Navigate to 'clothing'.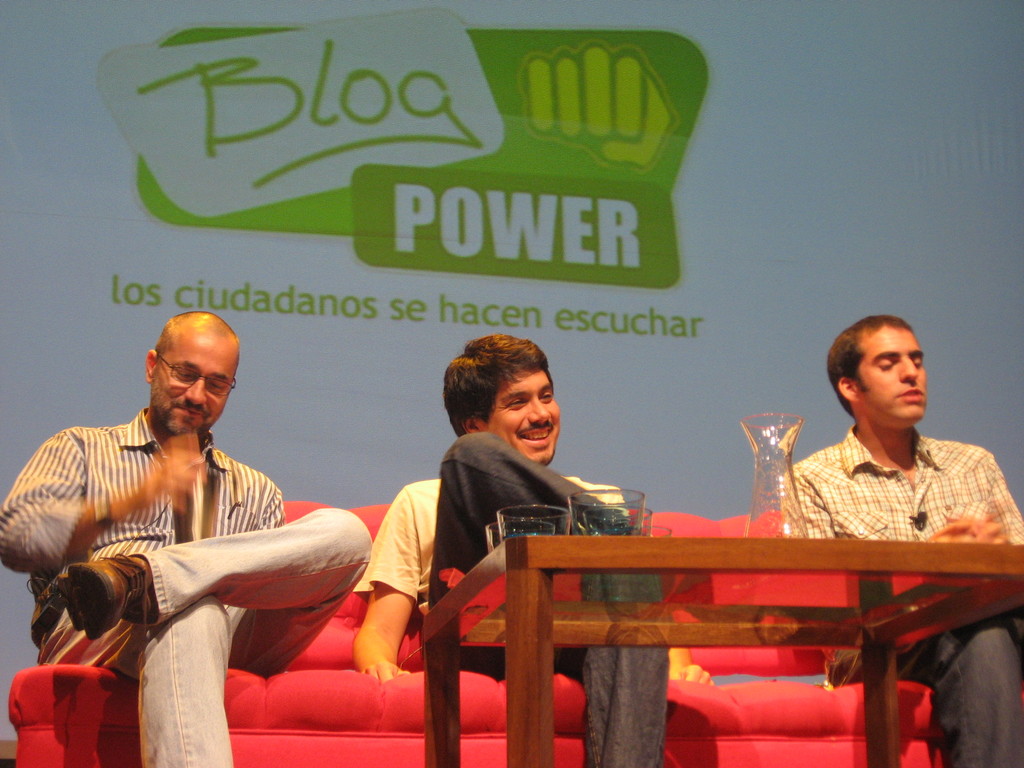
Navigation target: BBox(830, 616, 1023, 764).
